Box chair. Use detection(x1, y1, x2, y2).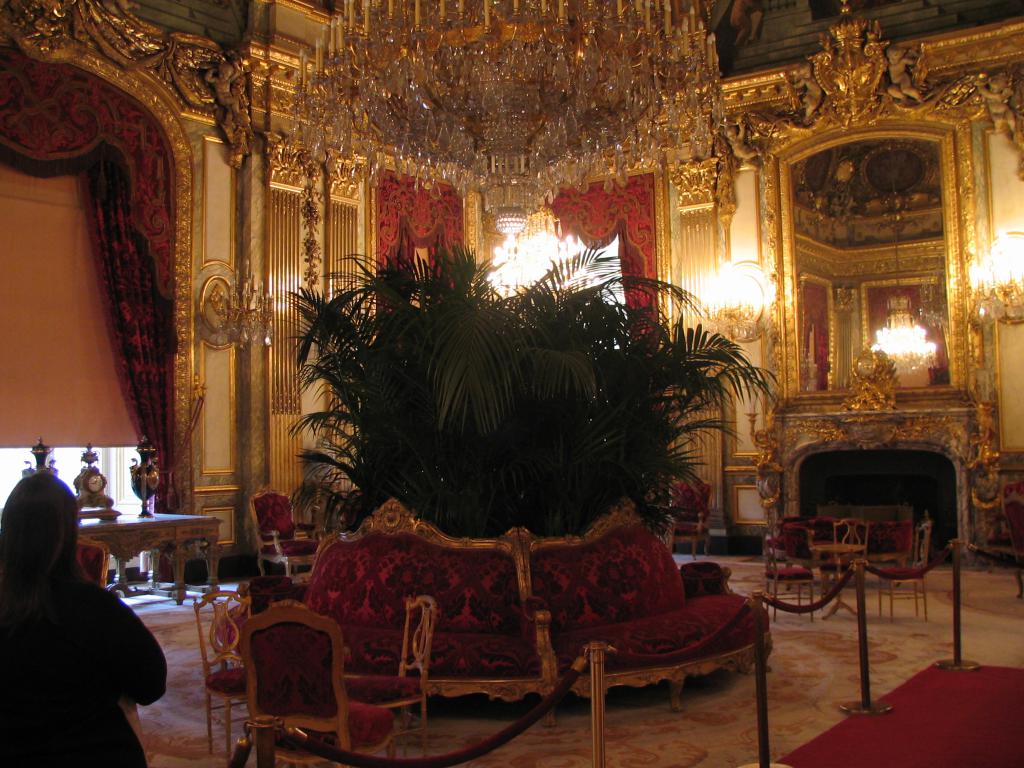
detection(831, 519, 865, 581).
